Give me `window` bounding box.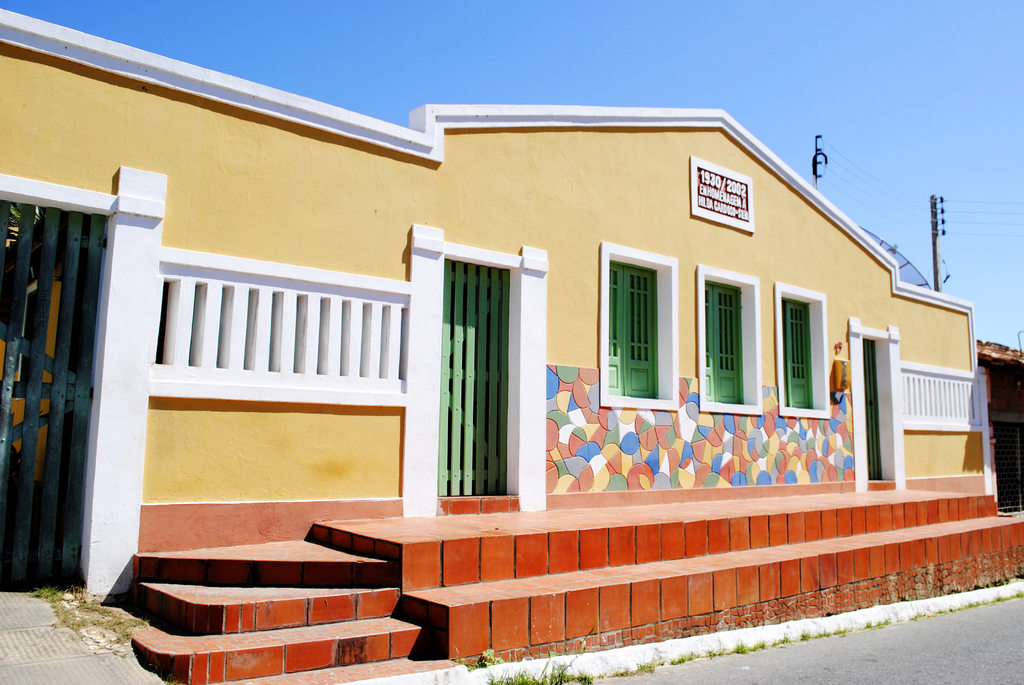
left=698, top=283, right=746, bottom=399.
